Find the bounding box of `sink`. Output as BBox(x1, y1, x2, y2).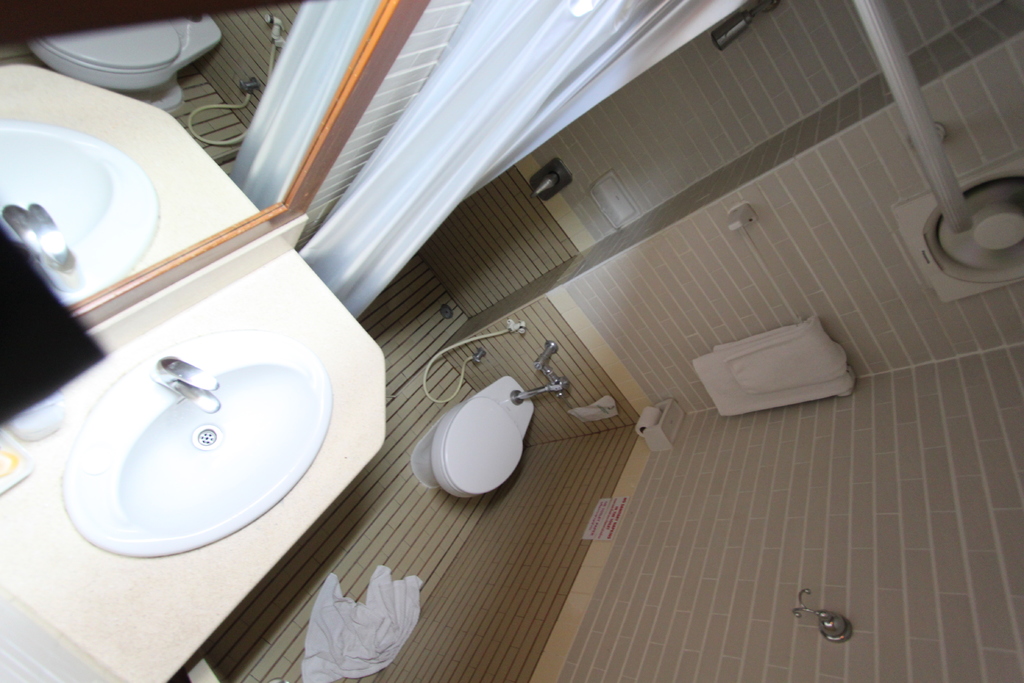
BBox(40, 266, 369, 582).
